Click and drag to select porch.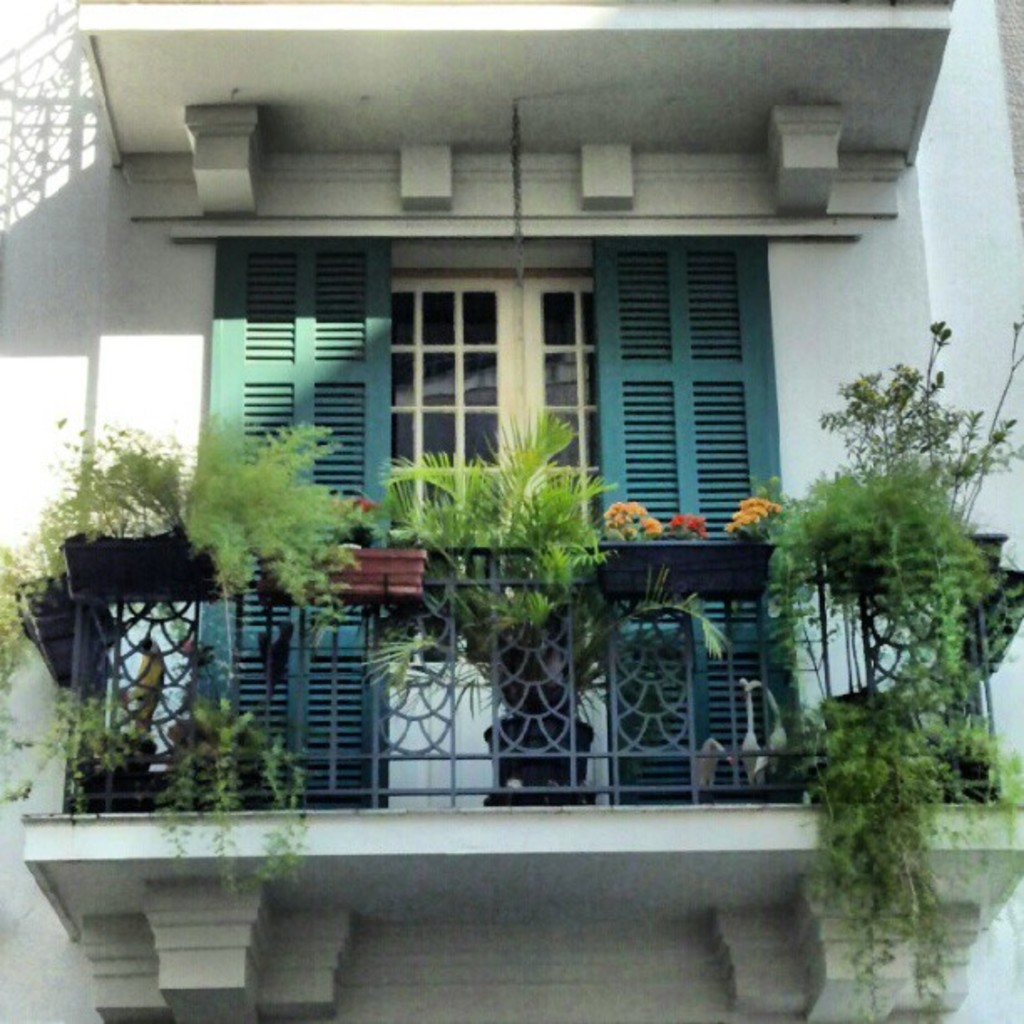
Selection: {"left": 0, "top": 0, "right": 1022, "bottom": 1022}.
